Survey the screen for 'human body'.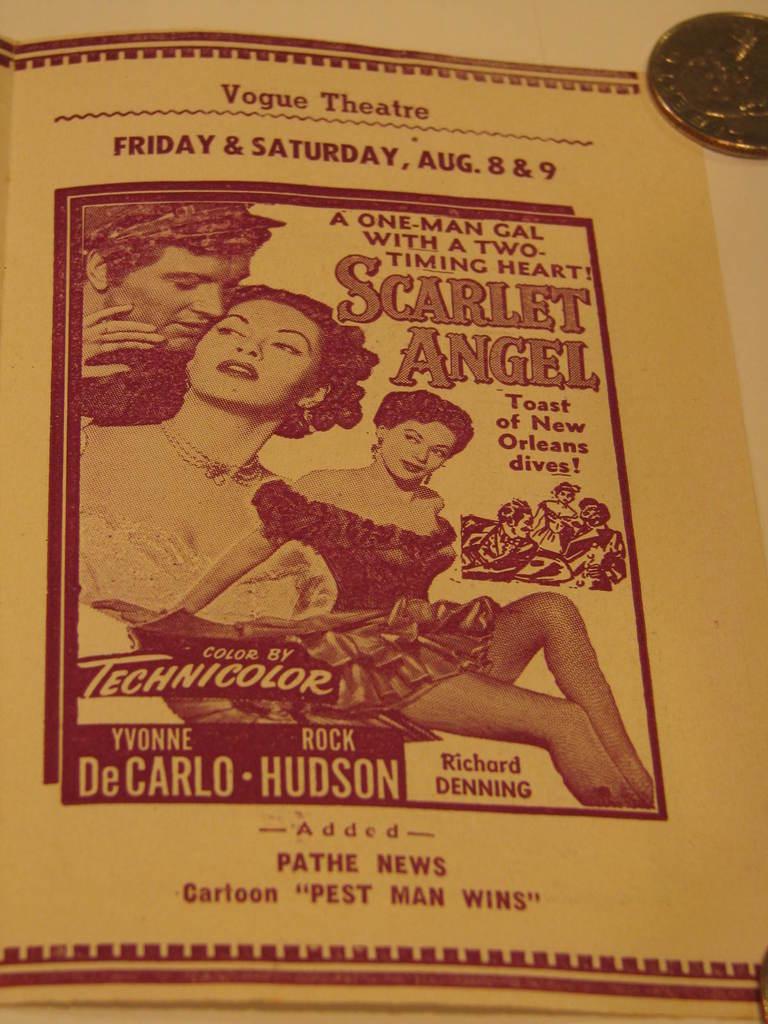
Survey found: (85,279,400,668).
